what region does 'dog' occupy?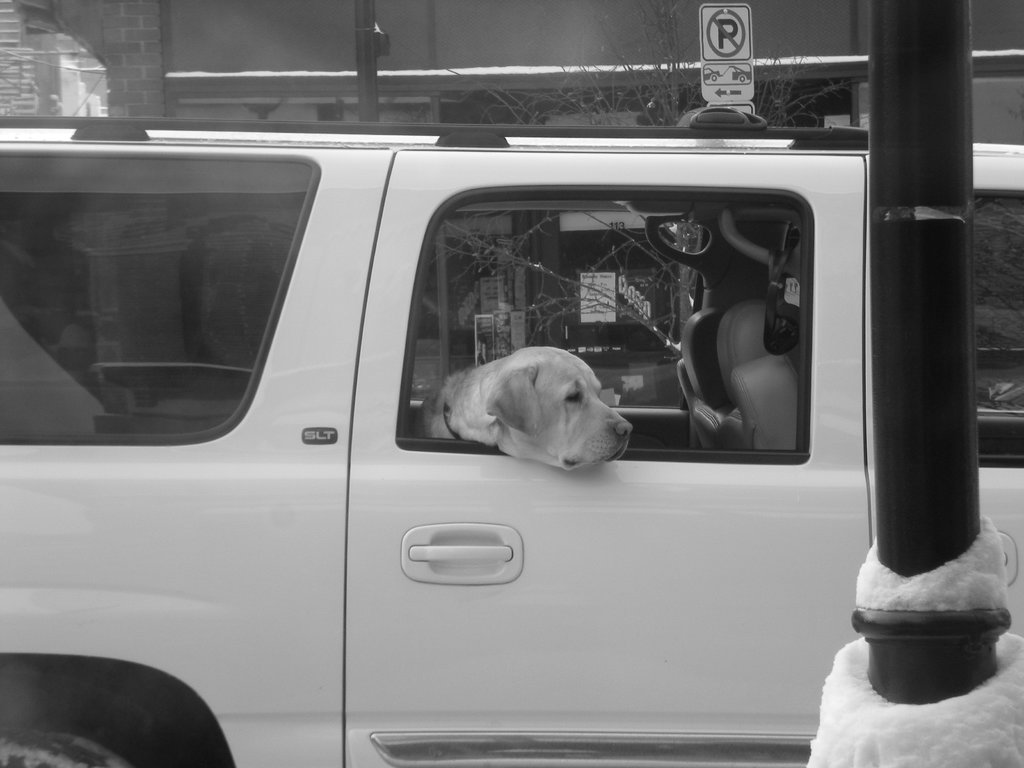
407, 344, 632, 474.
